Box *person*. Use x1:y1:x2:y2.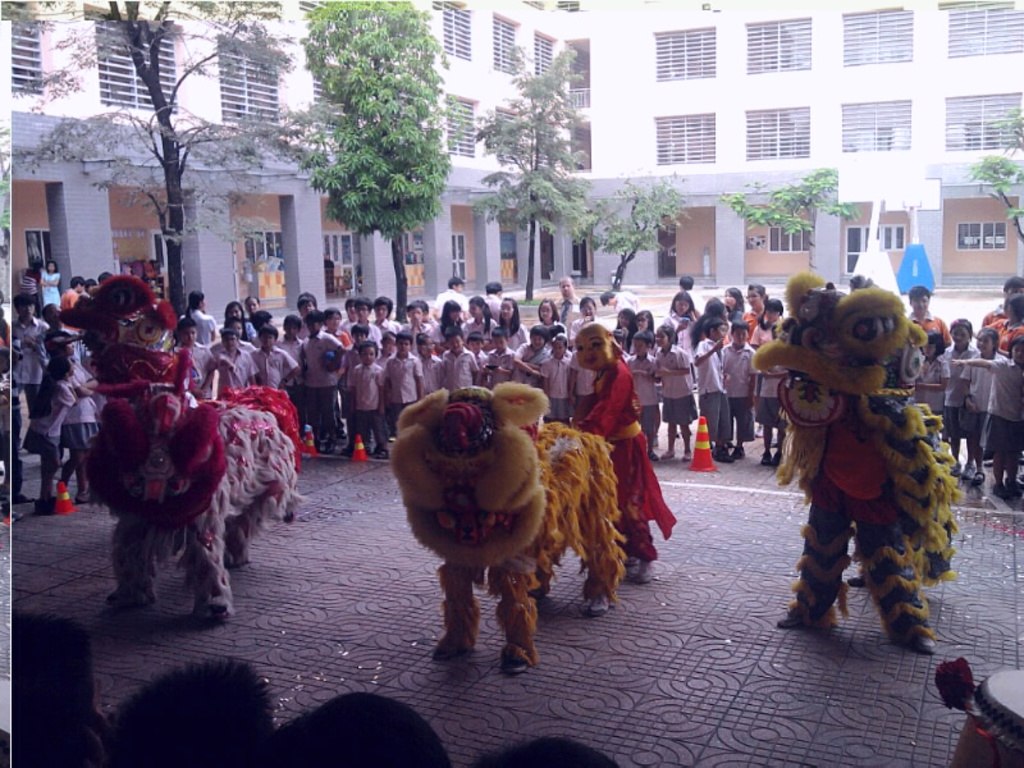
293:310:344:453.
